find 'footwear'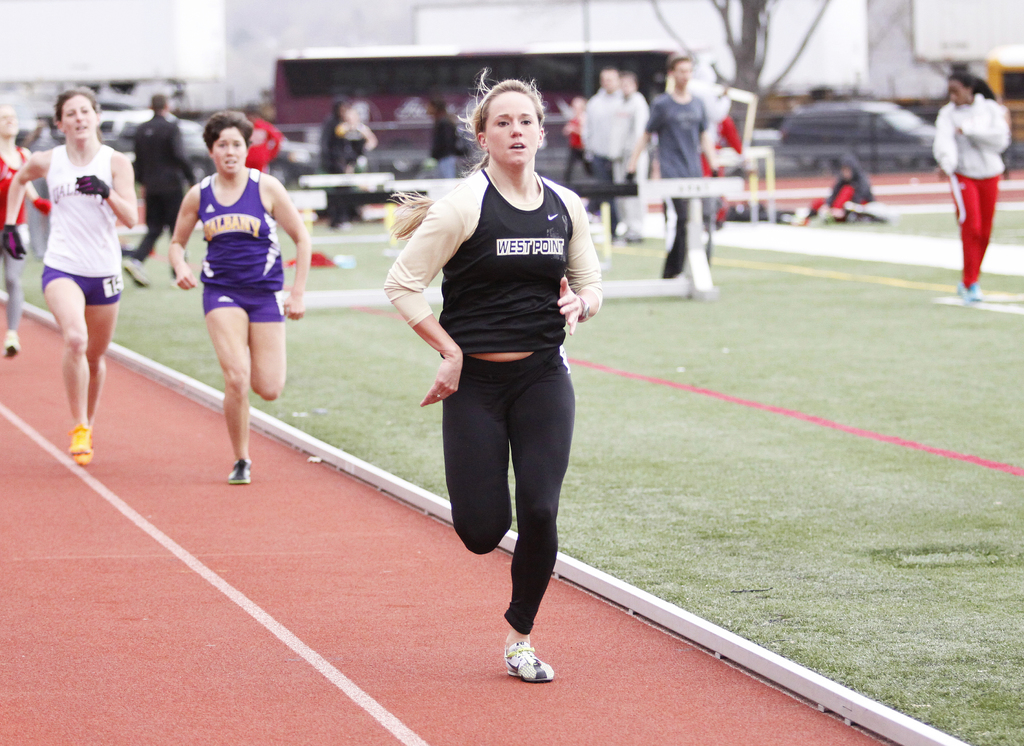
x1=0 y1=339 x2=22 y2=362
